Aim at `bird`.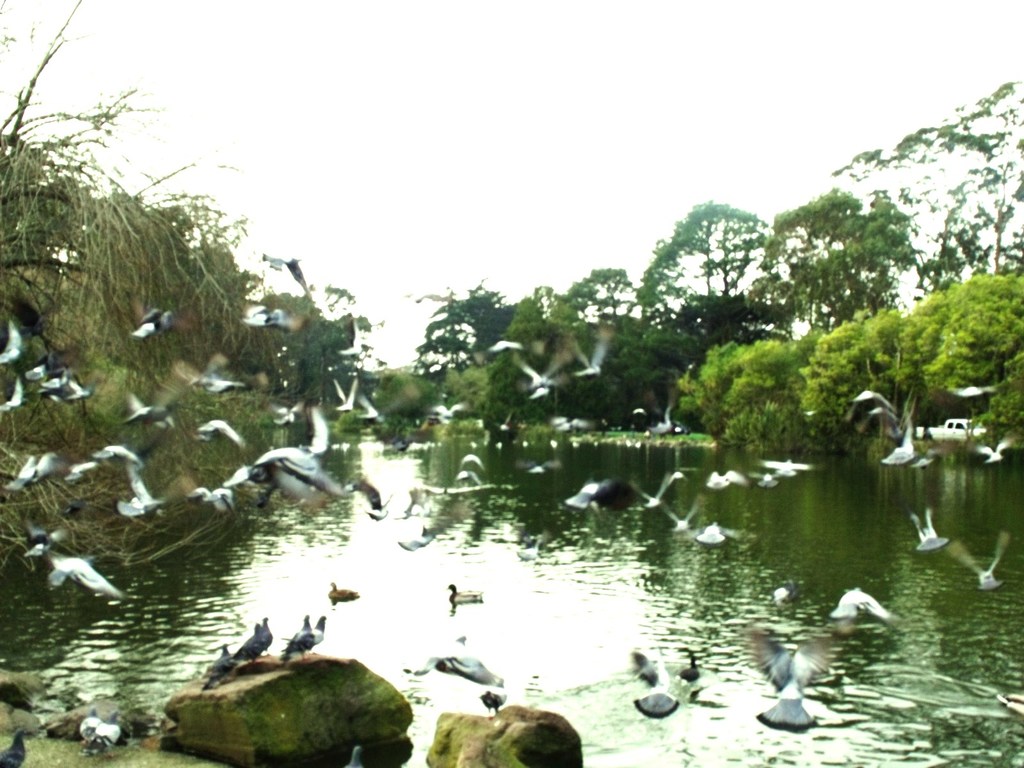
Aimed at BBox(479, 689, 513, 715).
